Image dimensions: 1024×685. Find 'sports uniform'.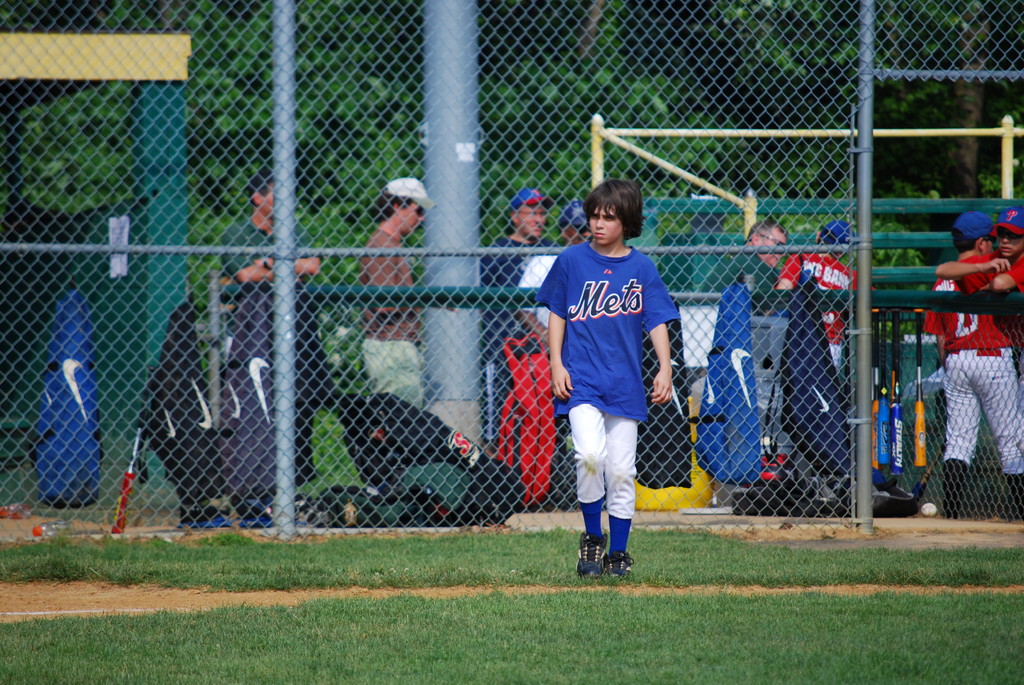
pyautogui.locateOnScreen(766, 255, 854, 416).
